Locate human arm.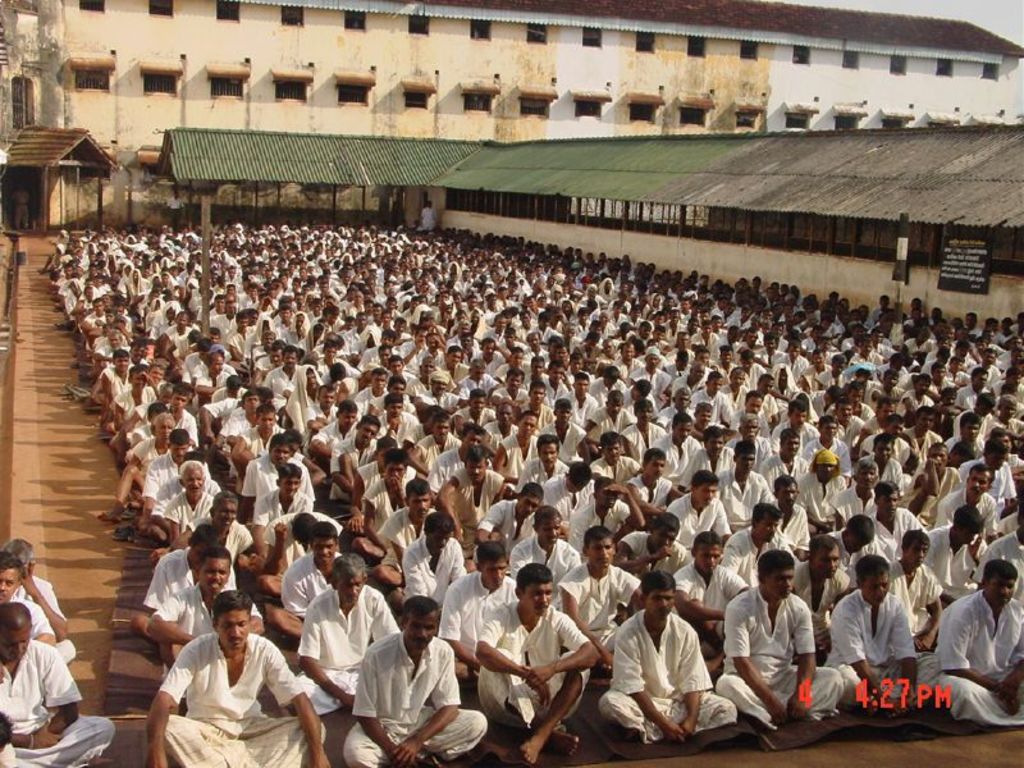
Bounding box: [left=543, top=479, right=558, bottom=511].
